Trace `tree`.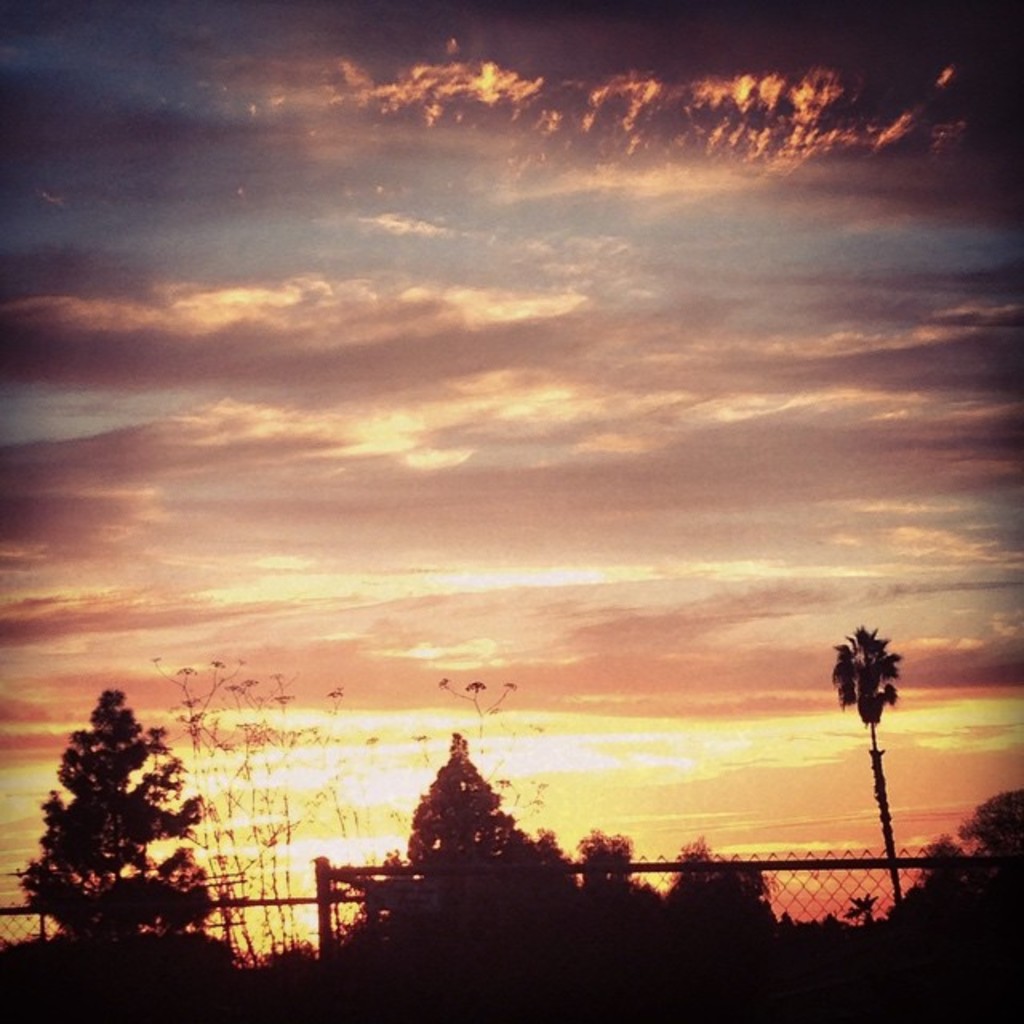
Traced to box=[342, 725, 571, 942].
